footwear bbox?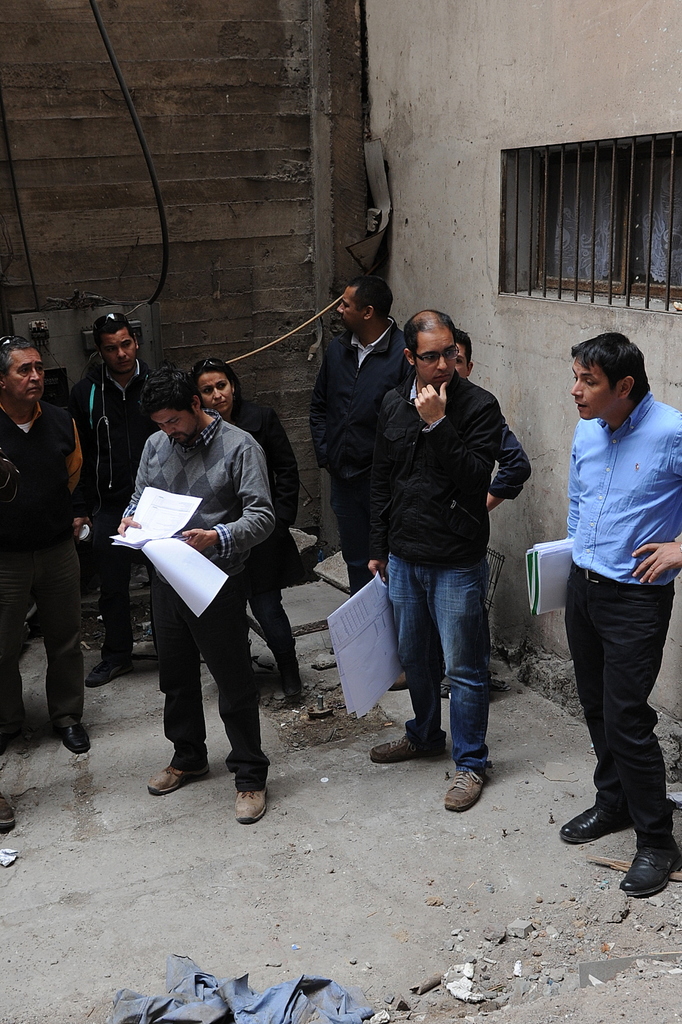
rect(65, 728, 92, 756)
